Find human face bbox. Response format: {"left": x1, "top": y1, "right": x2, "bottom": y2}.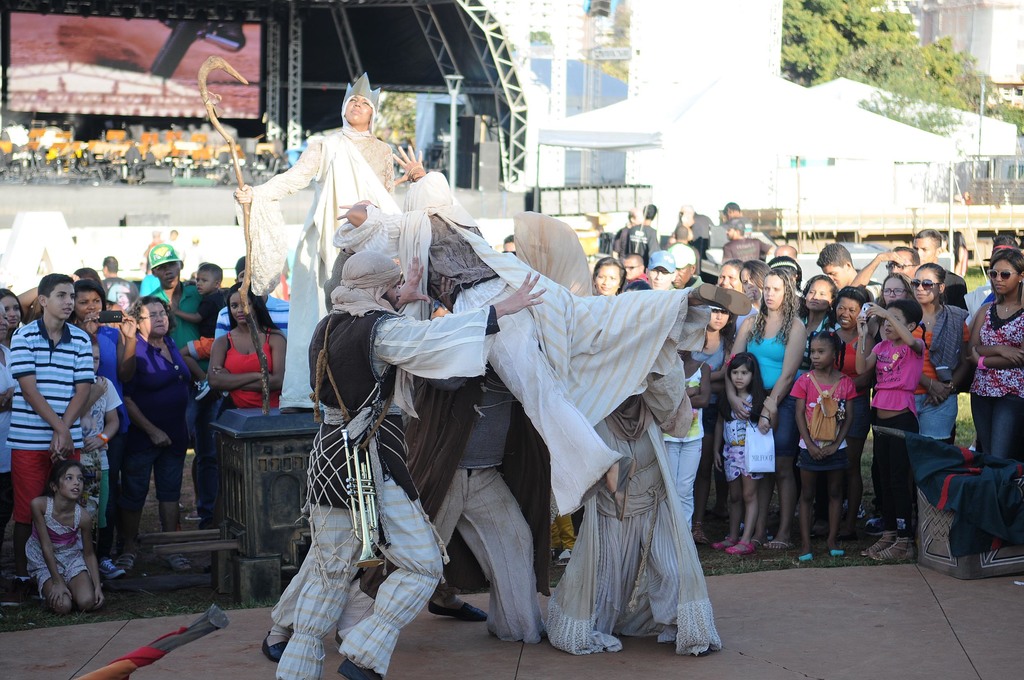
{"left": 708, "top": 308, "right": 730, "bottom": 333}.
